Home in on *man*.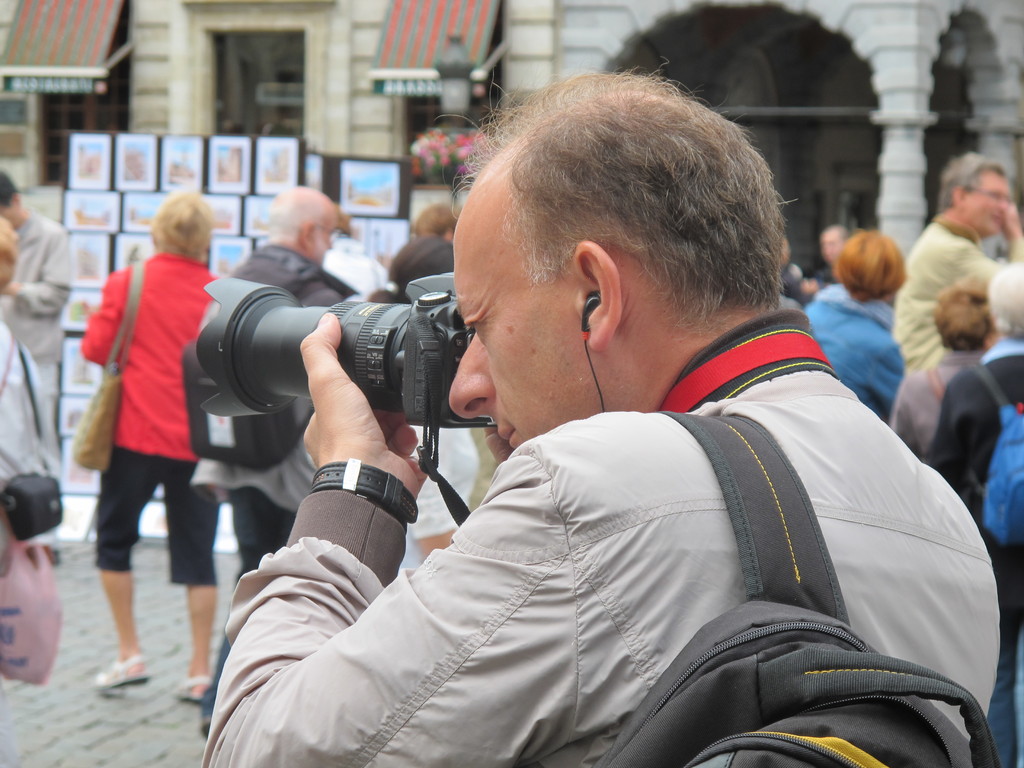
Homed in at (left=212, top=189, right=355, bottom=595).
